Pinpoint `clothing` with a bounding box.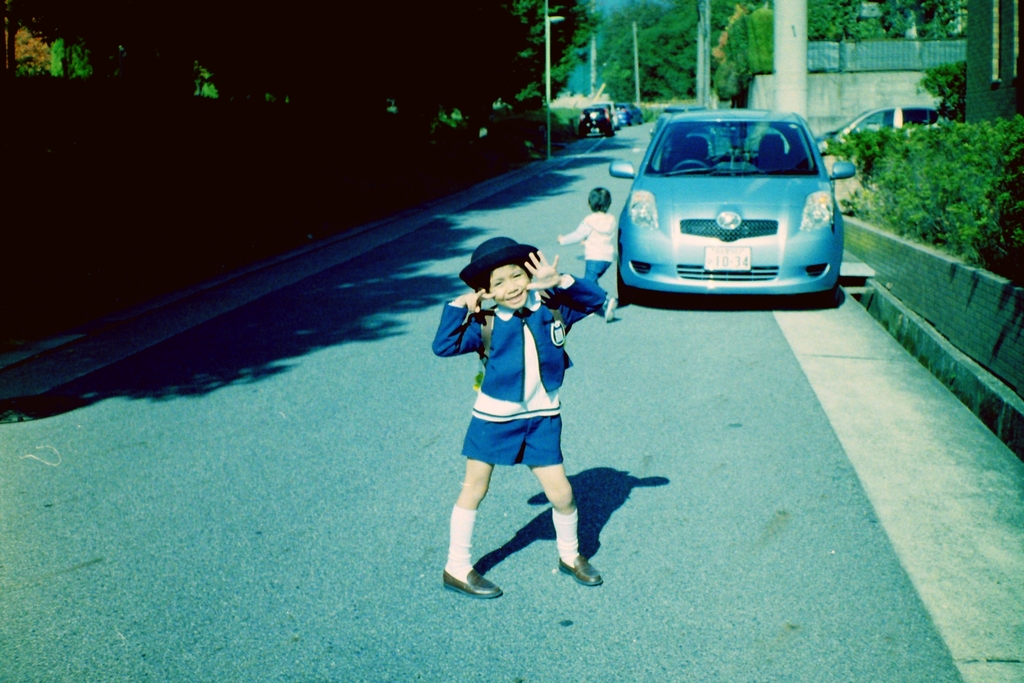
rect(556, 211, 614, 311).
